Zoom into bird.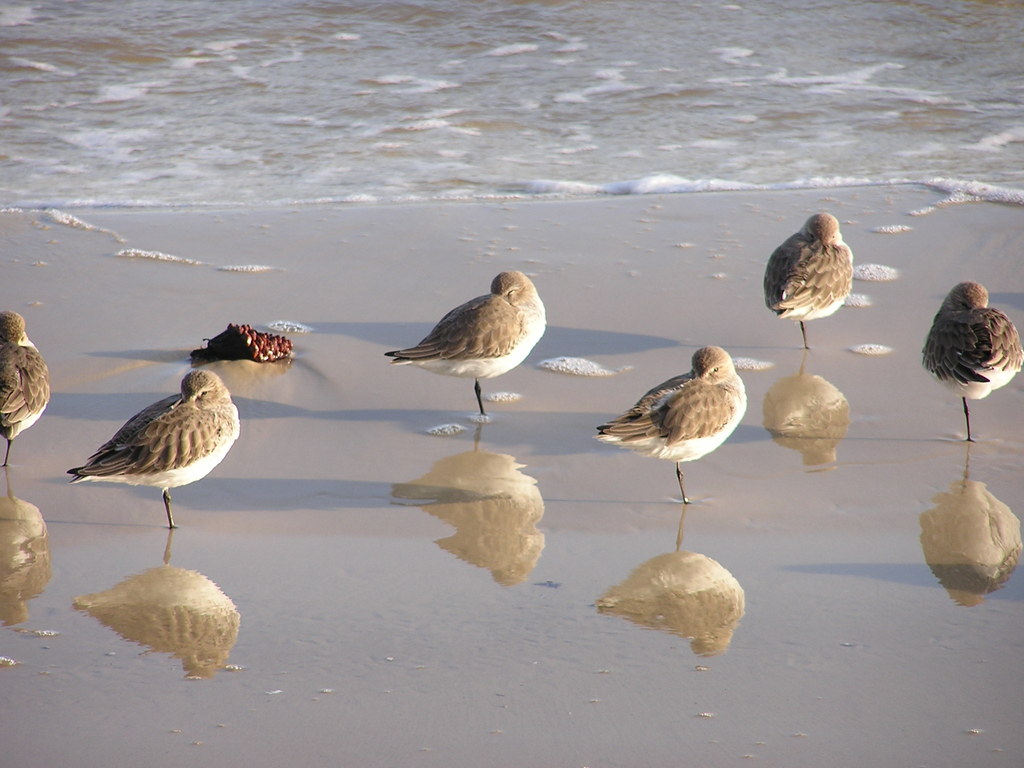
Zoom target: (1, 307, 58, 474).
